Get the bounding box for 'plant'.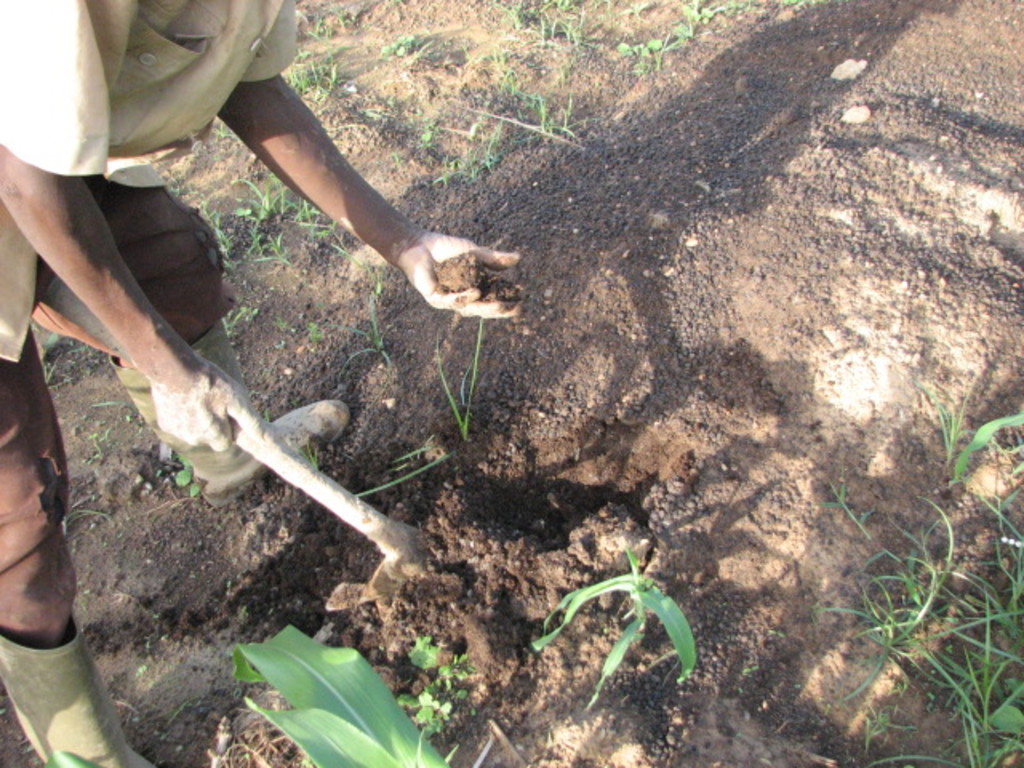
bbox=(286, 0, 395, 83).
